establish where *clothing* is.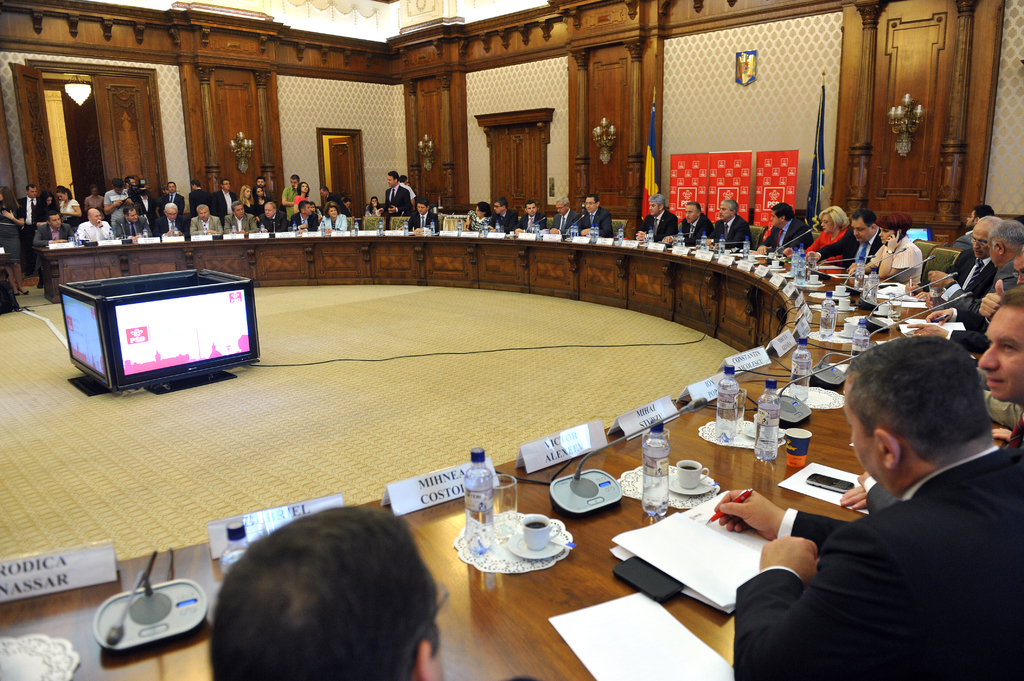
Established at <bbox>398, 183, 413, 198</bbox>.
